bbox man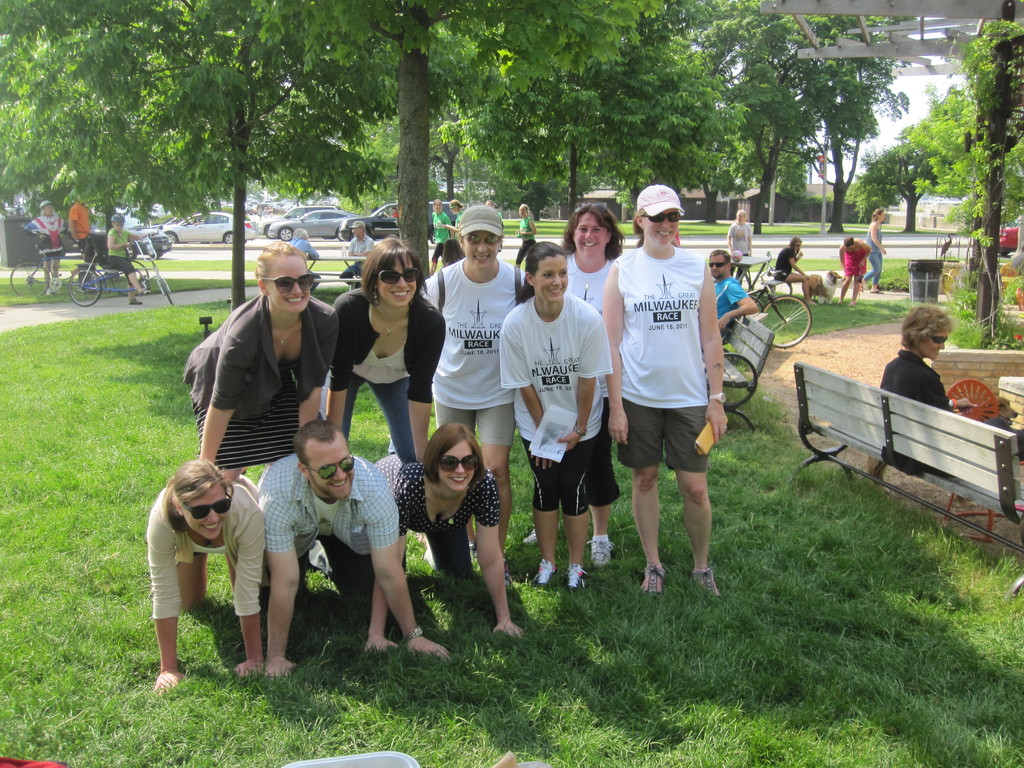
box(257, 417, 450, 682)
